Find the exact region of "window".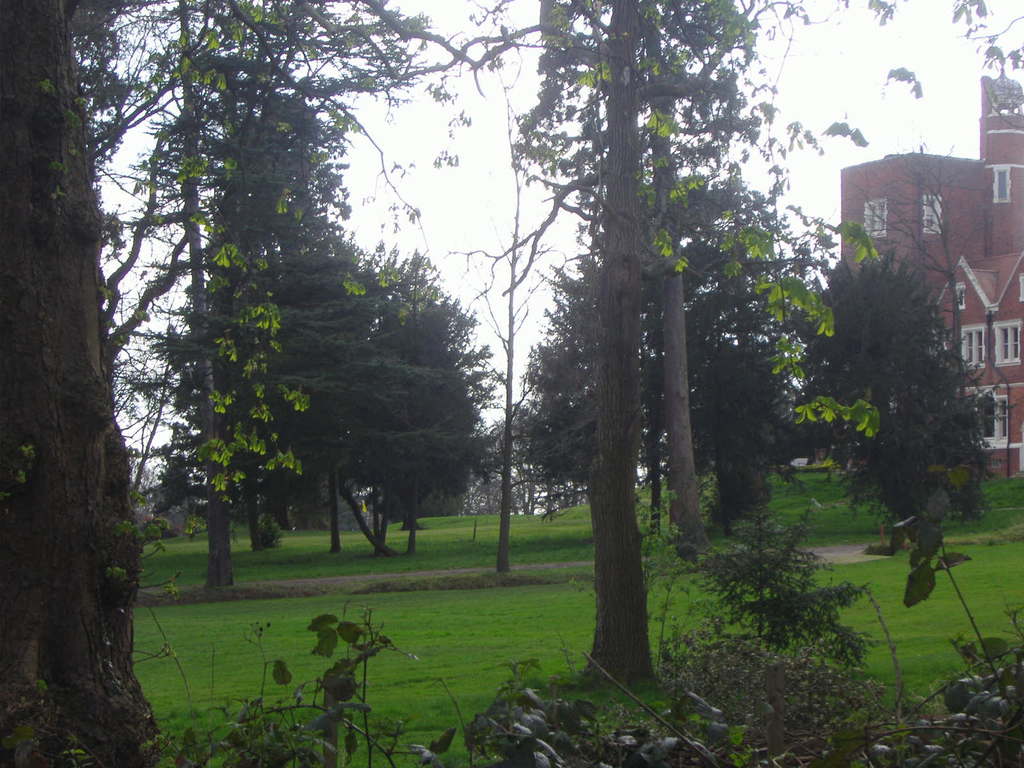
Exact region: bbox=(974, 393, 1011, 446).
